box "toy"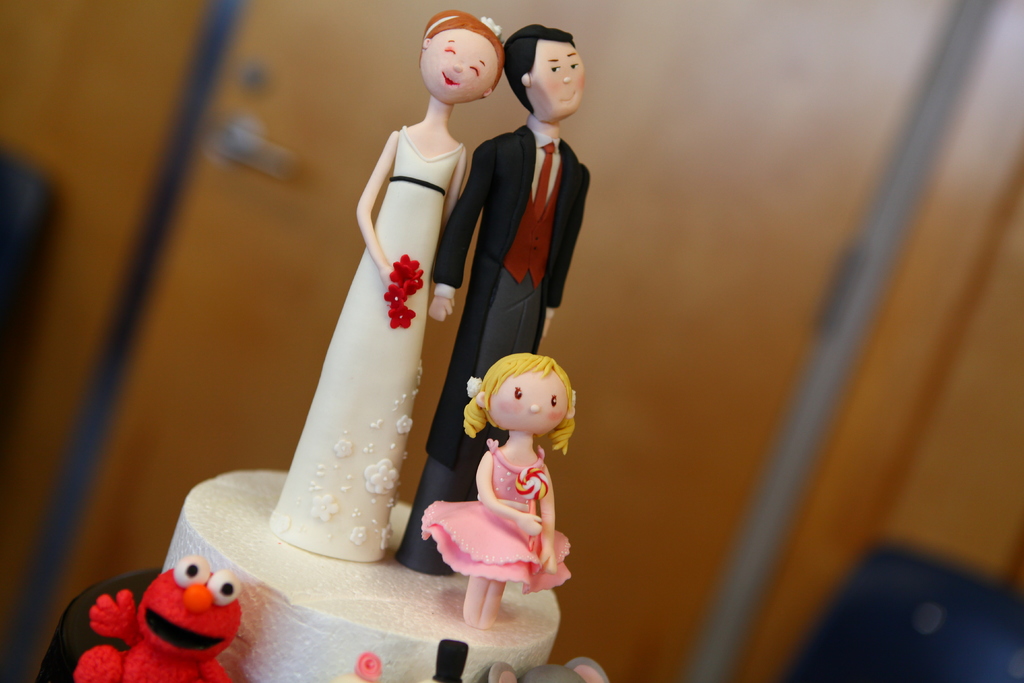
pyautogui.locateOnScreen(385, 8, 578, 594)
